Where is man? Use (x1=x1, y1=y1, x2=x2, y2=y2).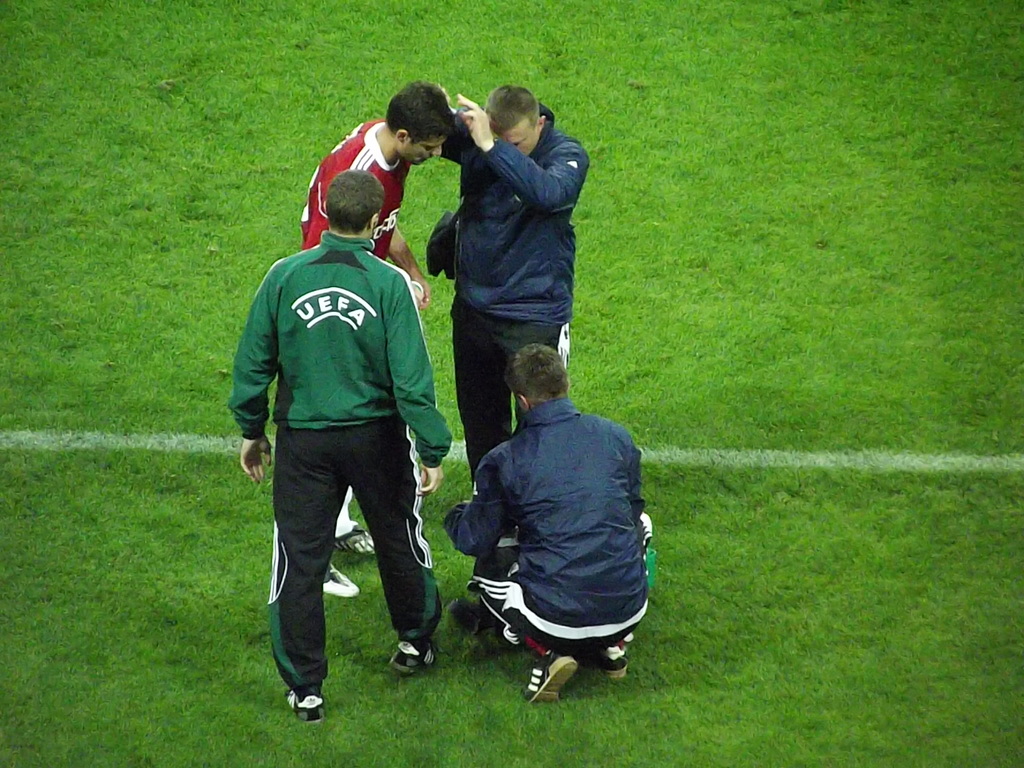
(x1=293, y1=73, x2=453, y2=600).
